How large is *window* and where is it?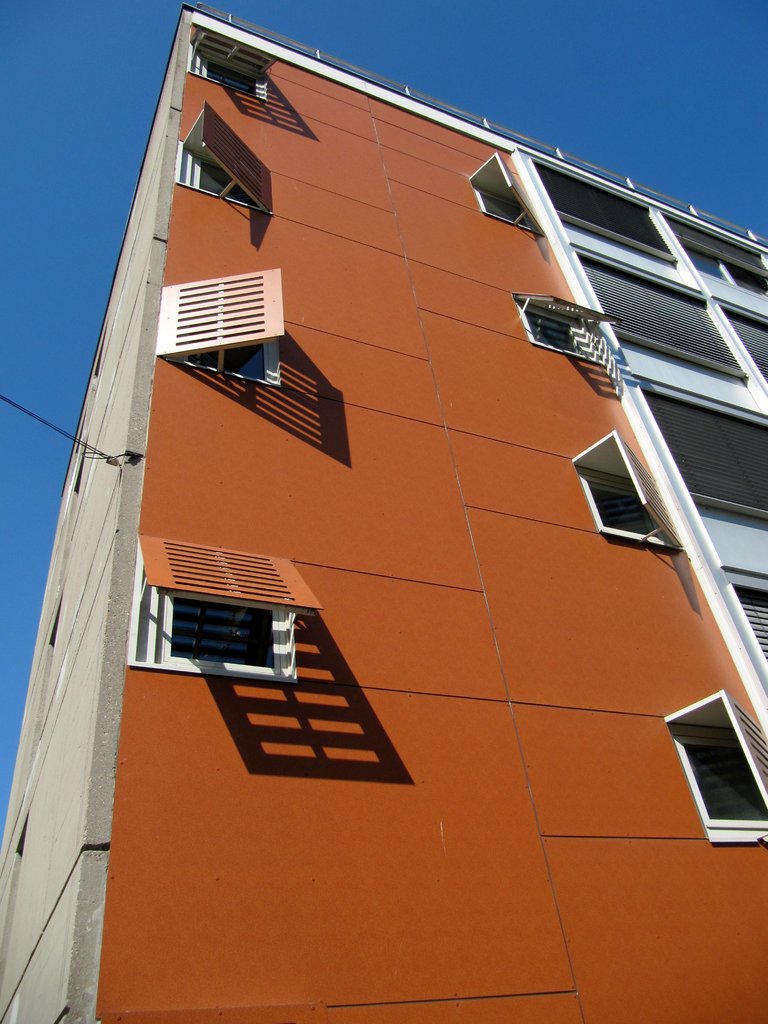
Bounding box: 574/428/688/560.
